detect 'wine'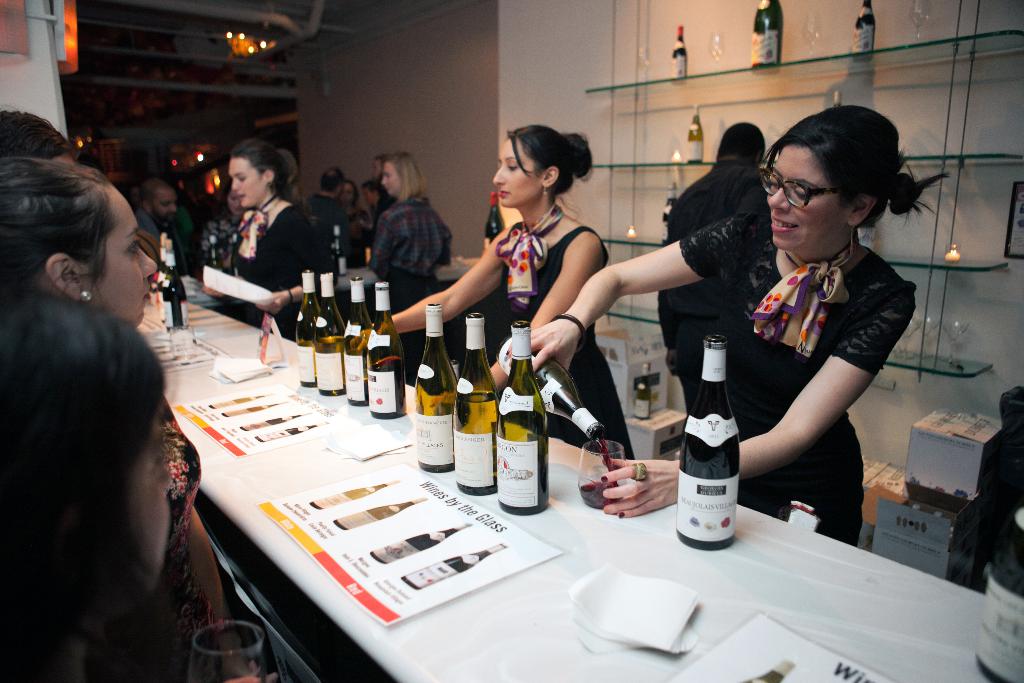
308,260,345,397
